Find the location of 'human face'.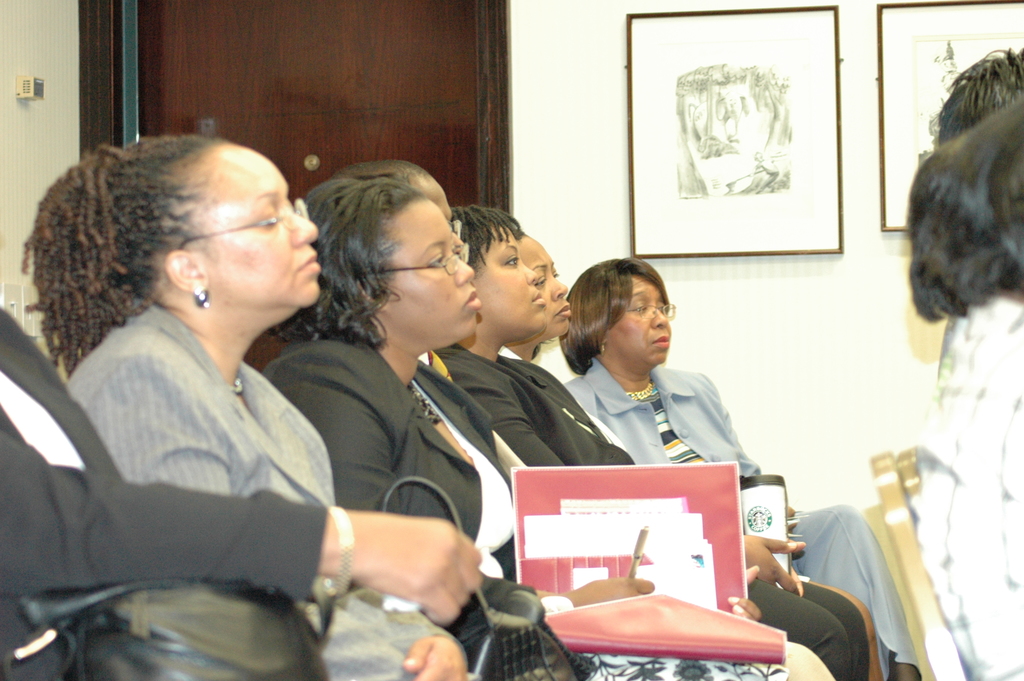
Location: region(607, 274, 673, 361).
